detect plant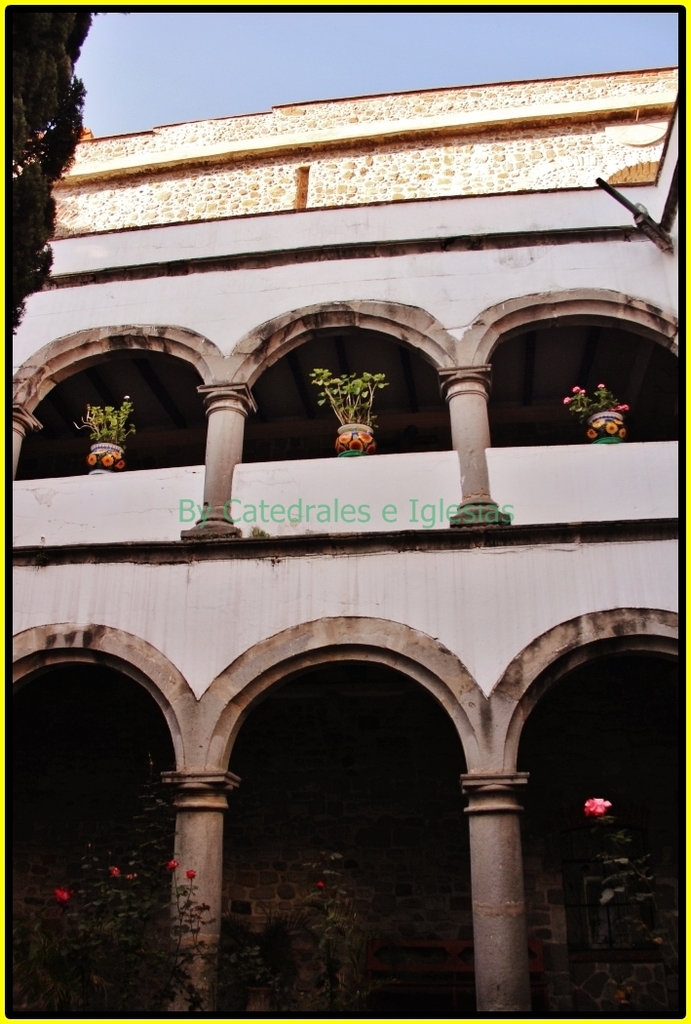
bbox=(7, 740, 267, 1009)
